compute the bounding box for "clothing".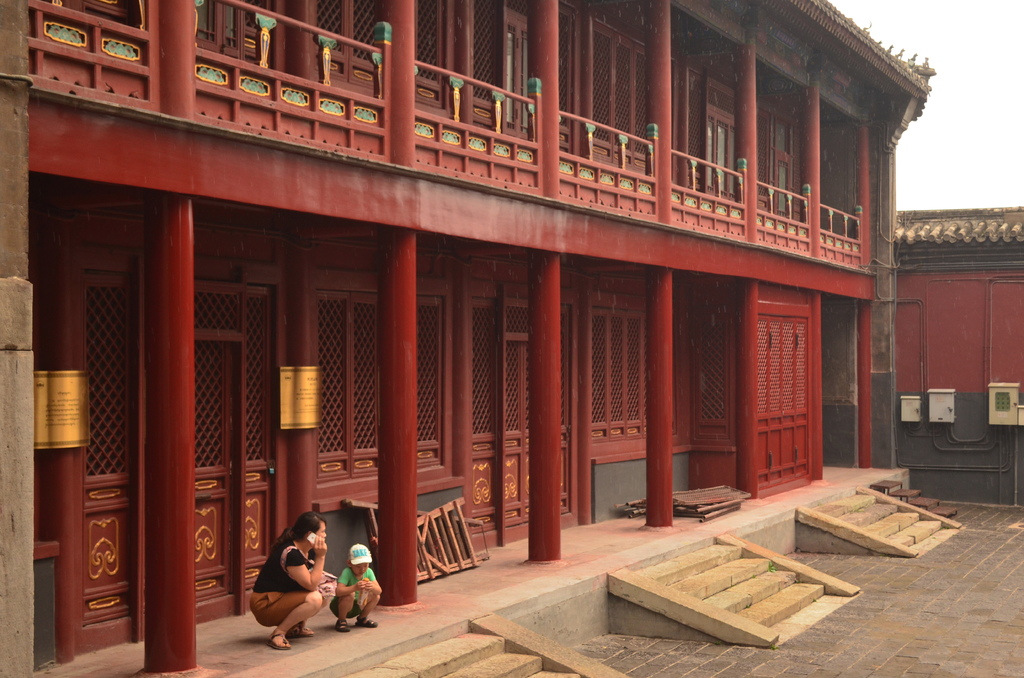
crop(237, 537, 331, 638).
